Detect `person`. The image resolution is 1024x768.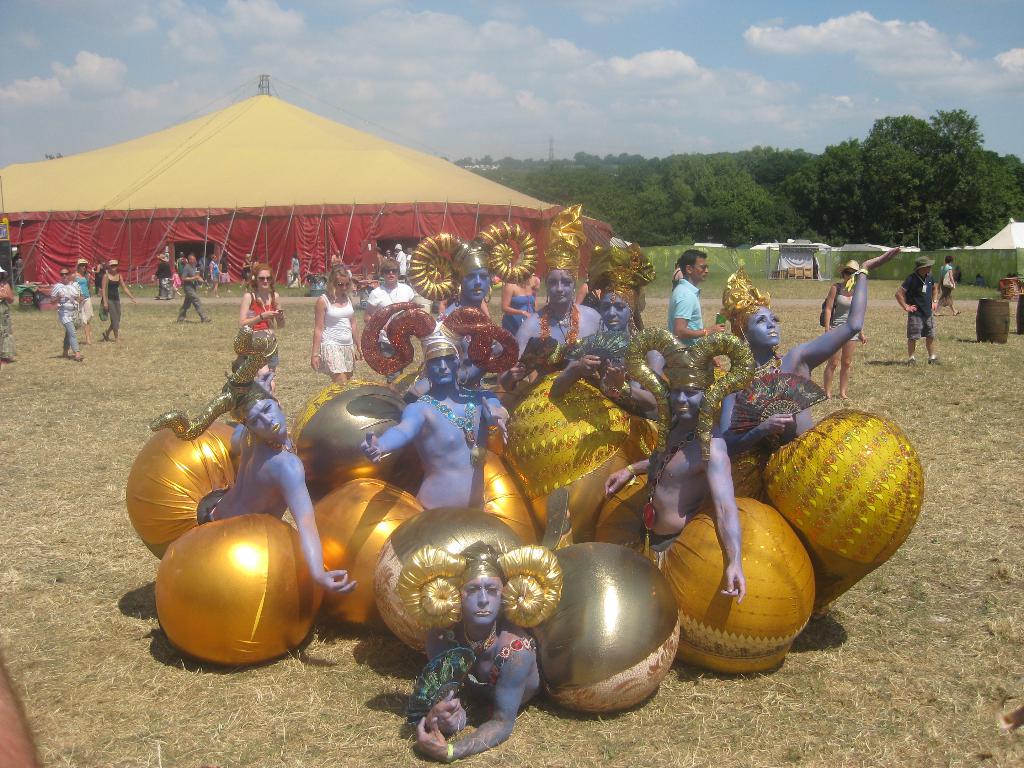
bbox(70, 256, 95, 348).
